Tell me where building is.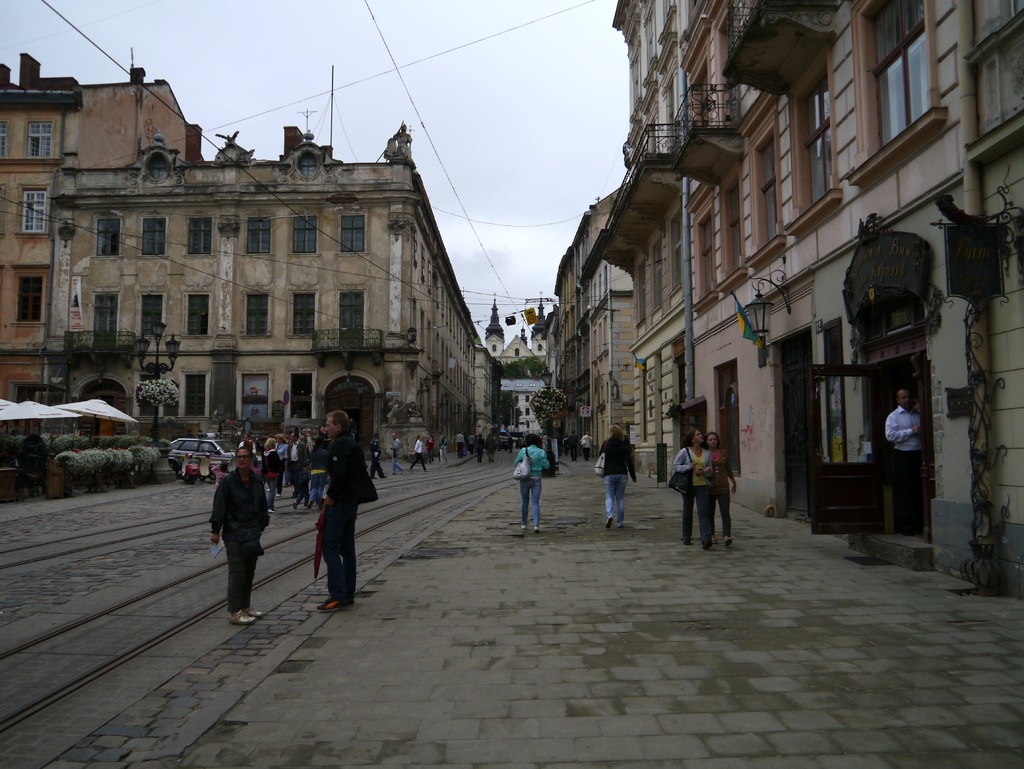
building is at (982,0,1023,574).
